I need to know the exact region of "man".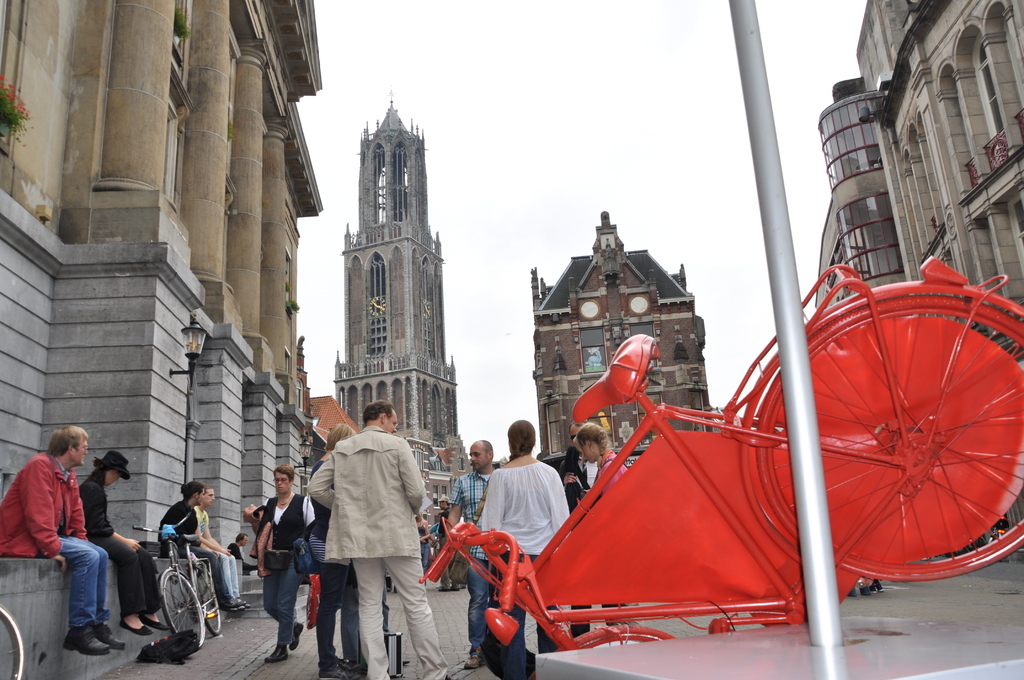
Region: box(83, 451, 159, 643).
